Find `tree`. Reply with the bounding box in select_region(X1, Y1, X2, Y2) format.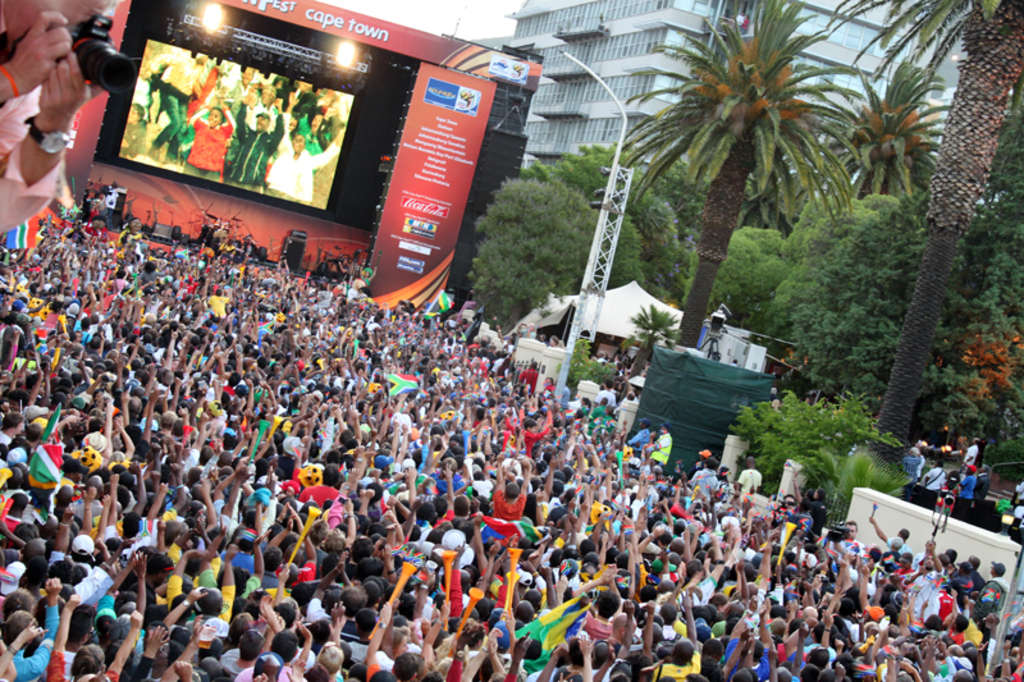
select_region(602, 0, 860, 365).
